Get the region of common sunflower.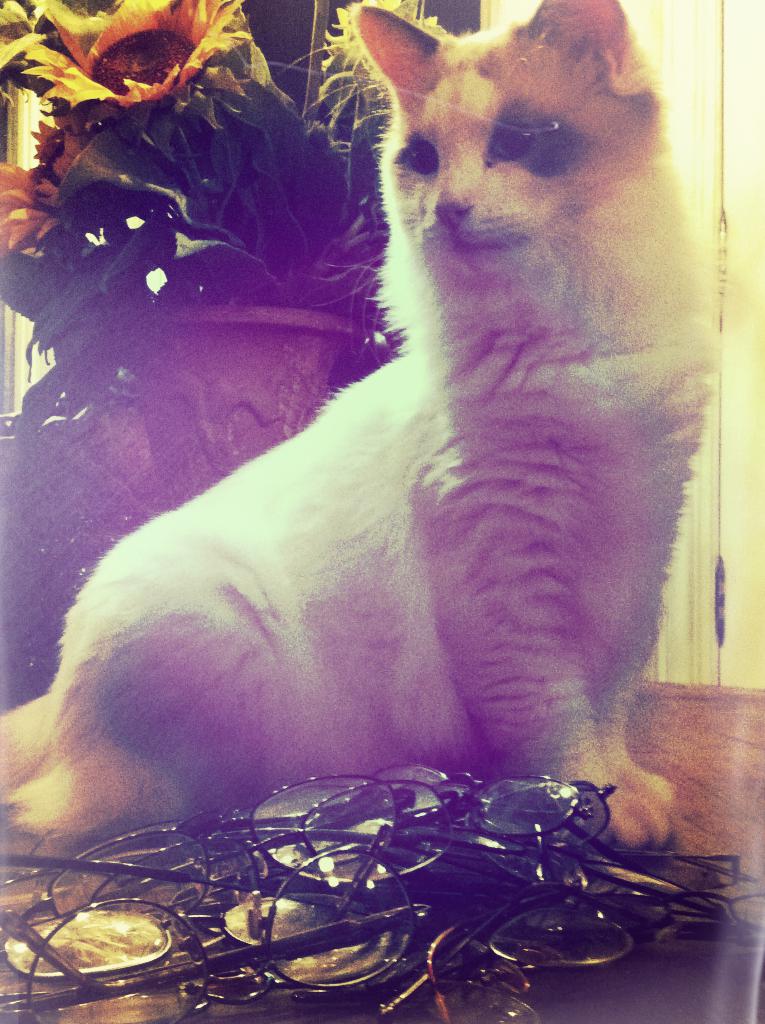
Rect(22, 0, 252, 106).
